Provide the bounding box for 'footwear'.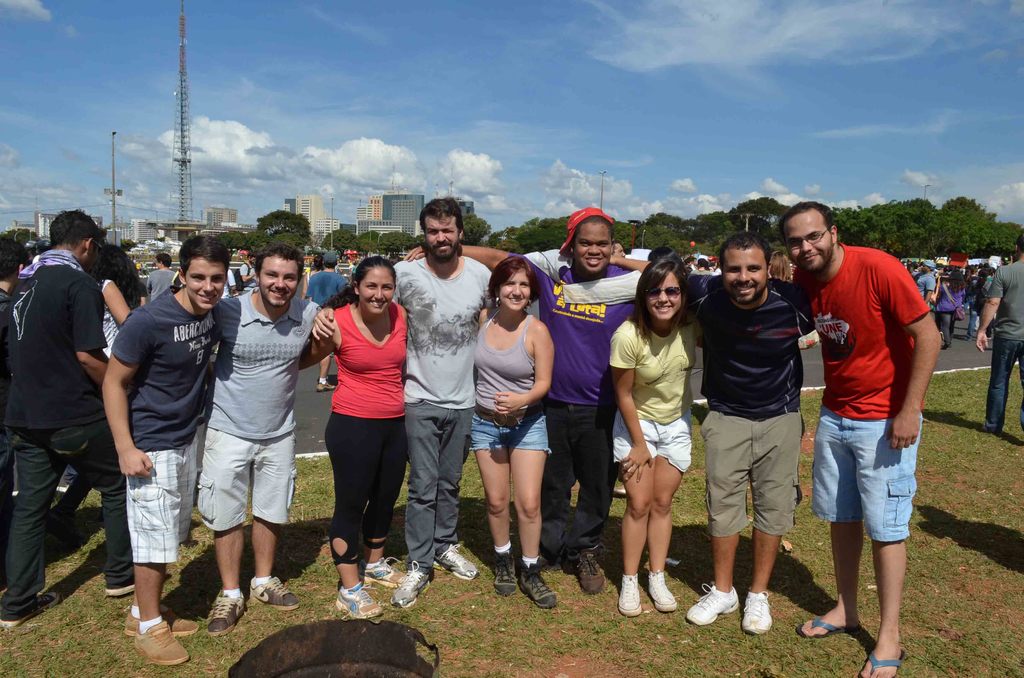
364:559:404:586.
